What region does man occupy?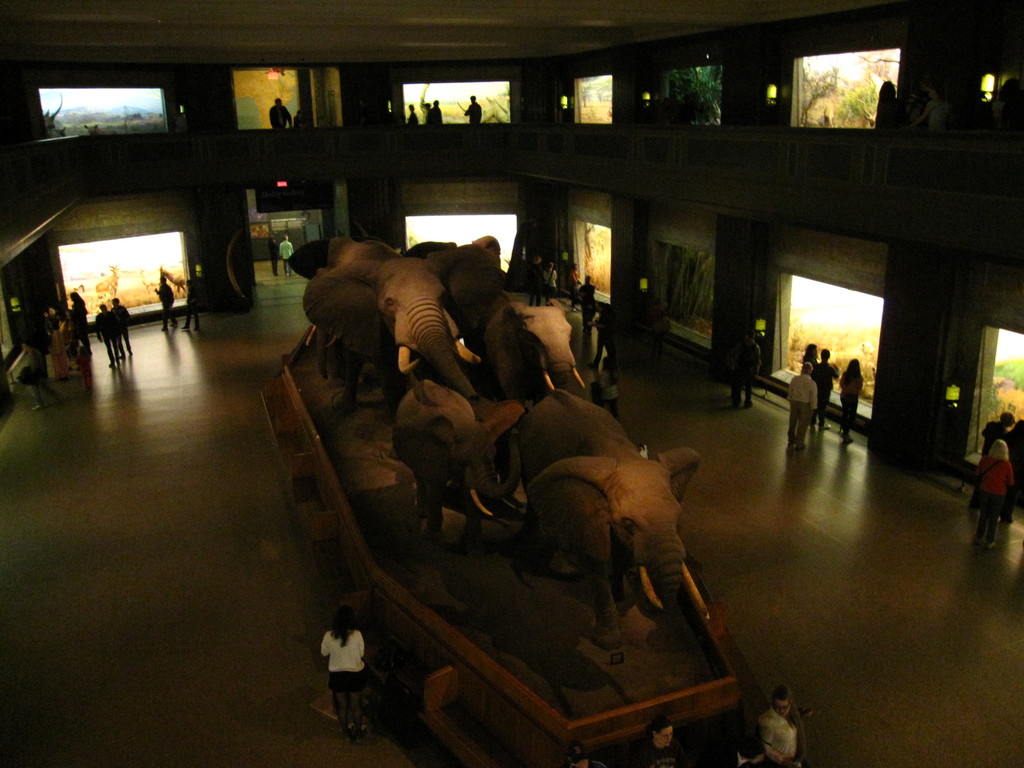
<bbox>637, 717, 691, 767</bbox>.
